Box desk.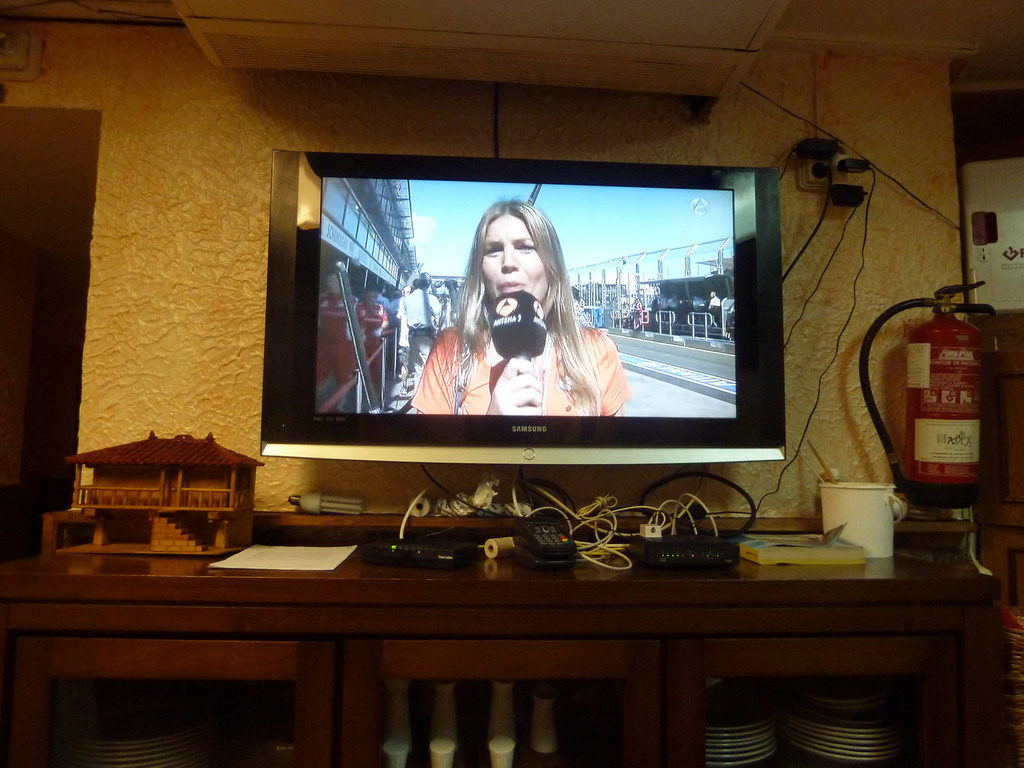
bbox(15, 549, 1007, 764).
